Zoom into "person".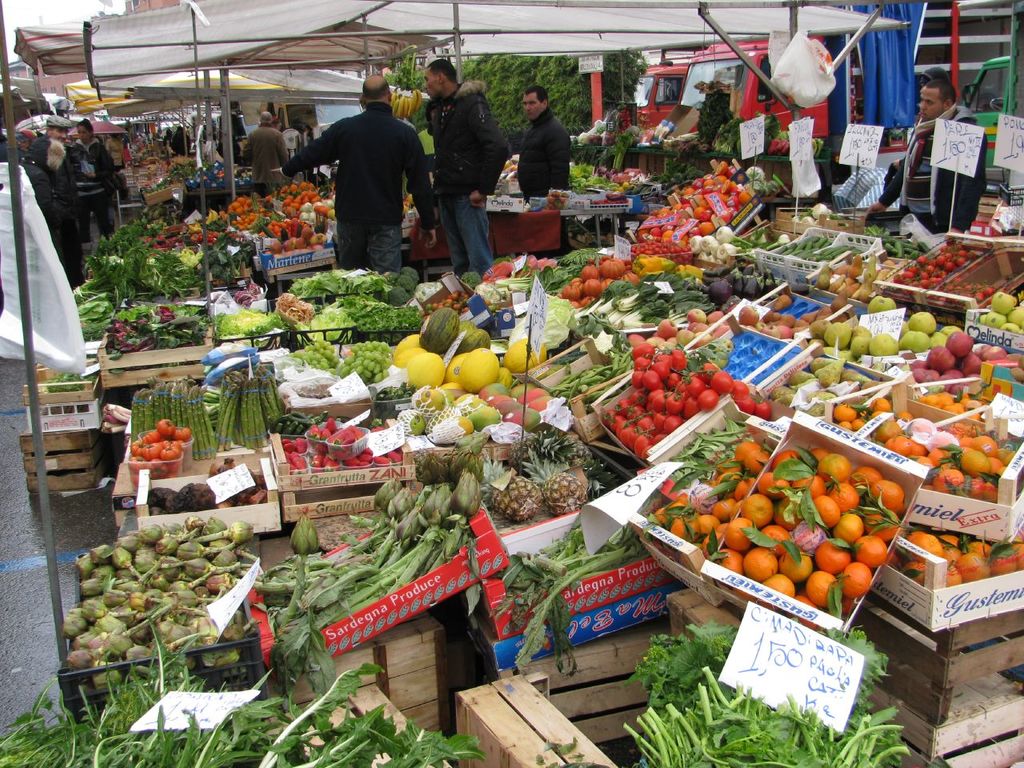
Zoom target: <bbox>158, 126, 170, 146</bbox>.
